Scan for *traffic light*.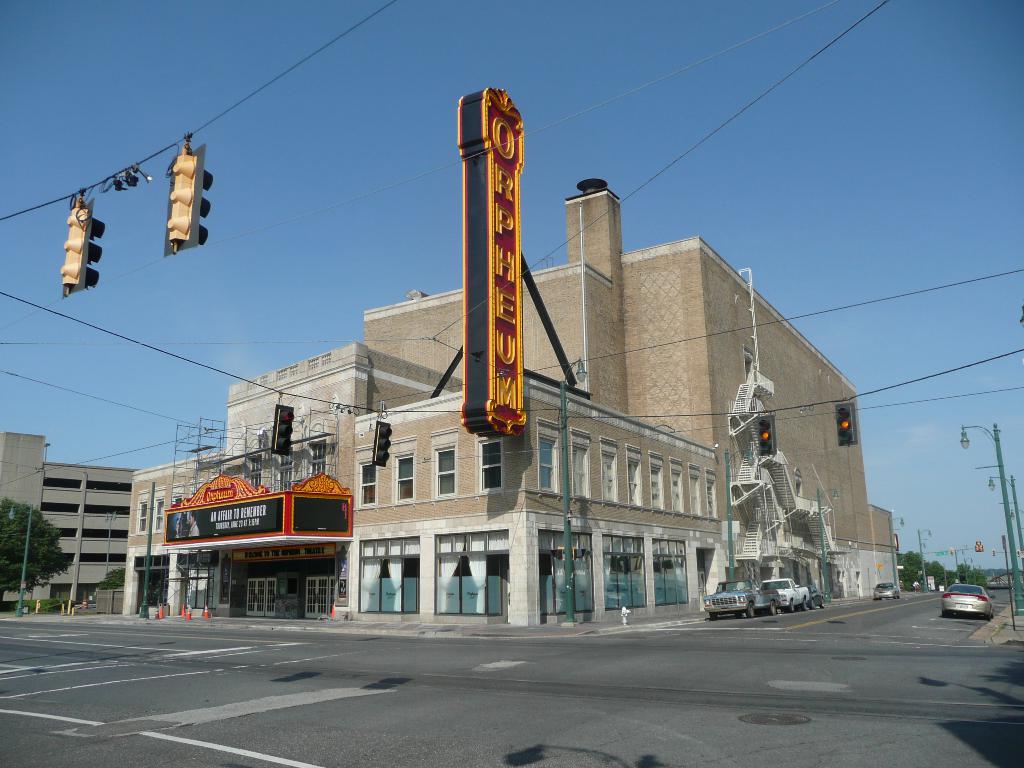
Scan result: (835,402,857,447).
